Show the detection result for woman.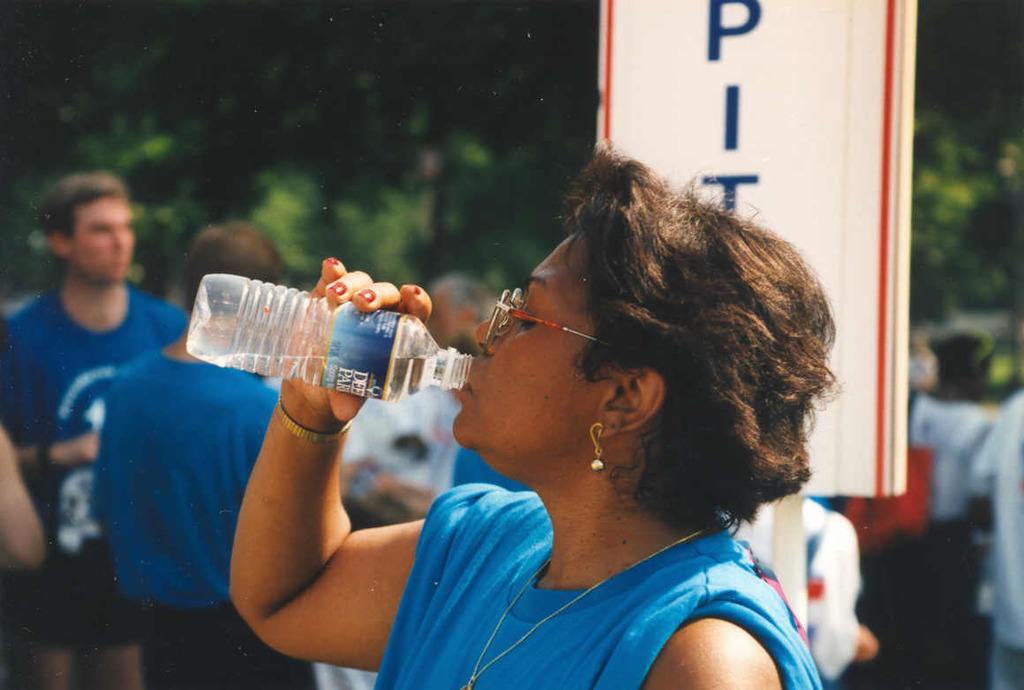
<bbox>314, 132, 875, 685</bbox>.
